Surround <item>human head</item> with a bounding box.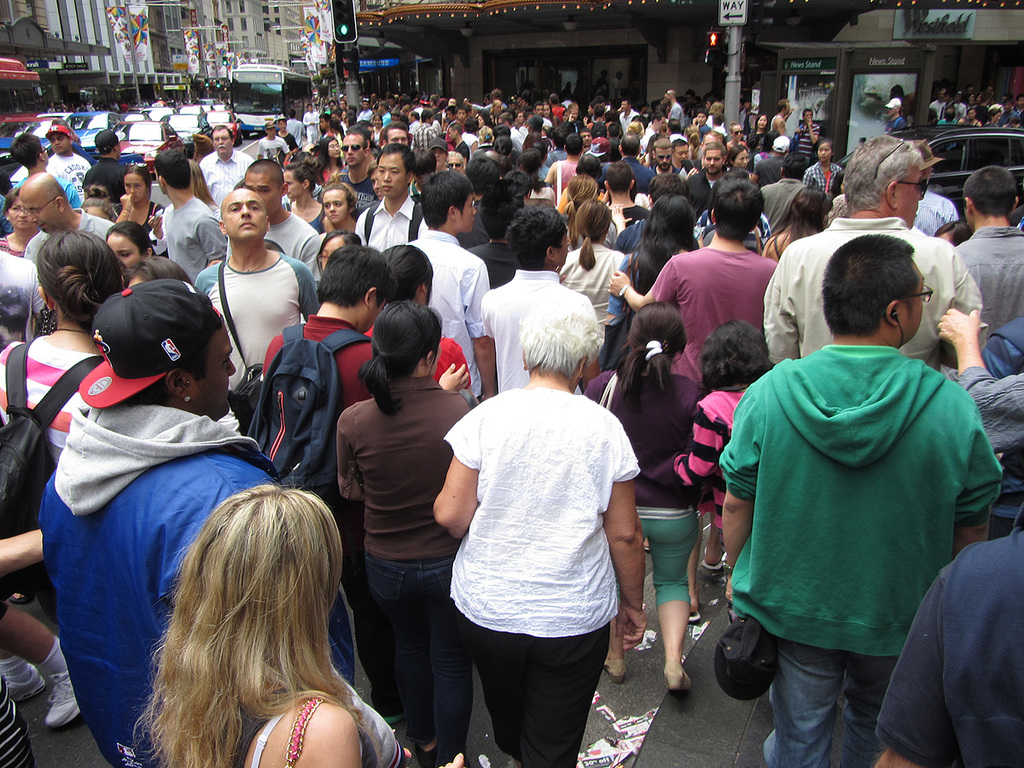
[x1=103, y1=222, x2=157, y2=267].
